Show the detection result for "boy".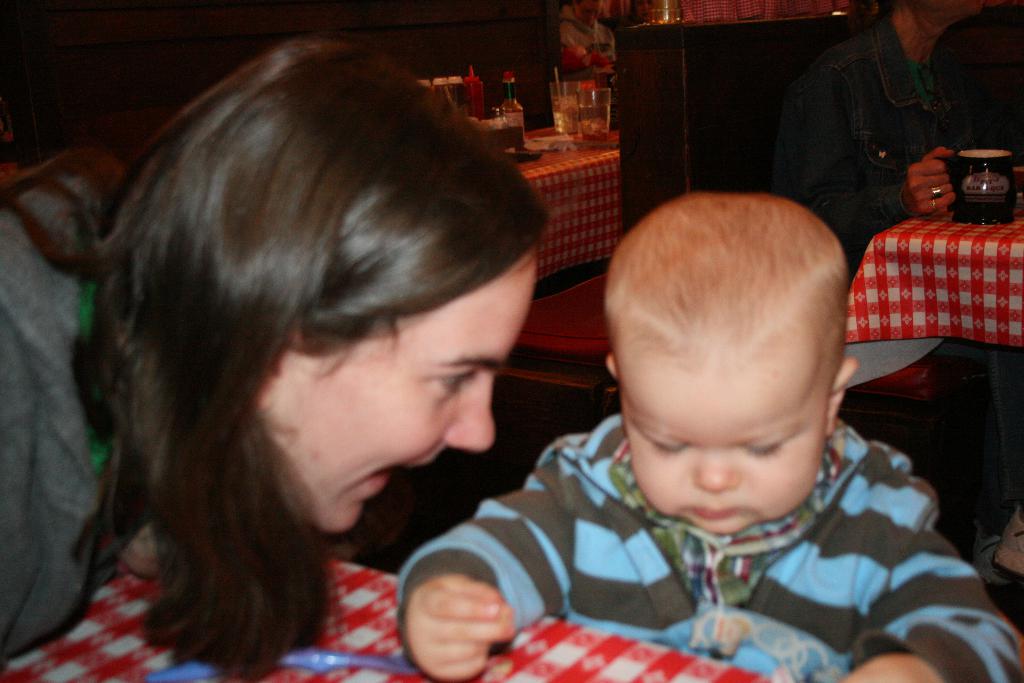
{"x1": 404, "y1": 160, "x2": 963, "y2": 664}.
